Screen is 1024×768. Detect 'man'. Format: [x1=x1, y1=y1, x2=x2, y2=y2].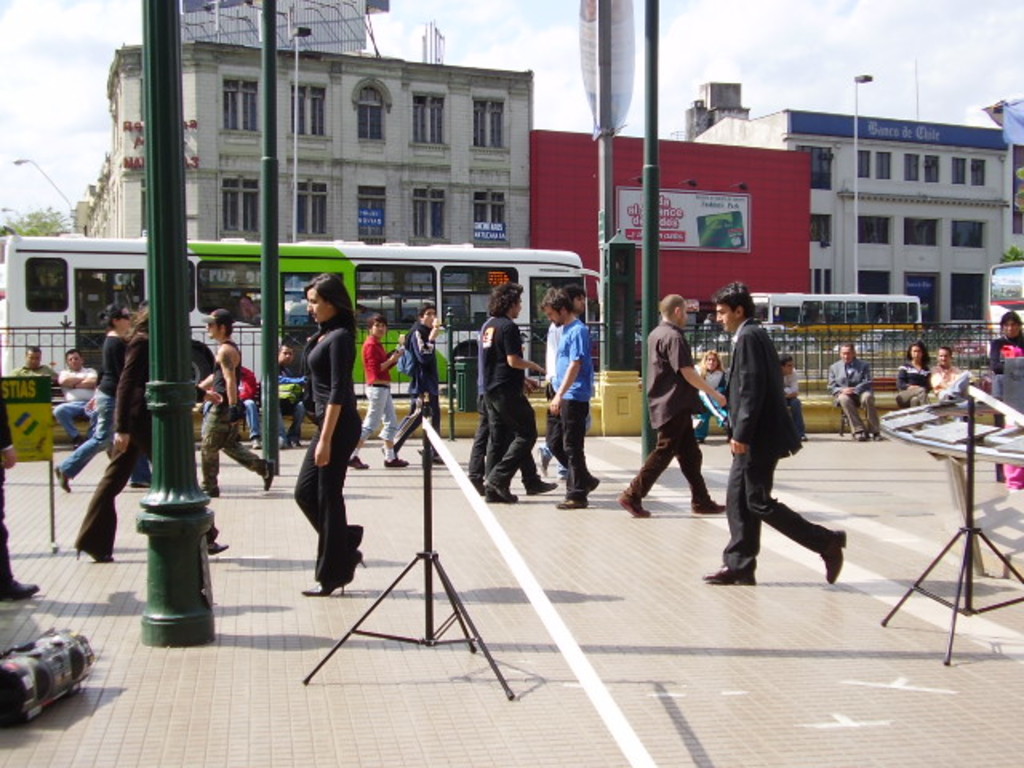
[x1=933, y1=346, x2=965, y2=400].
